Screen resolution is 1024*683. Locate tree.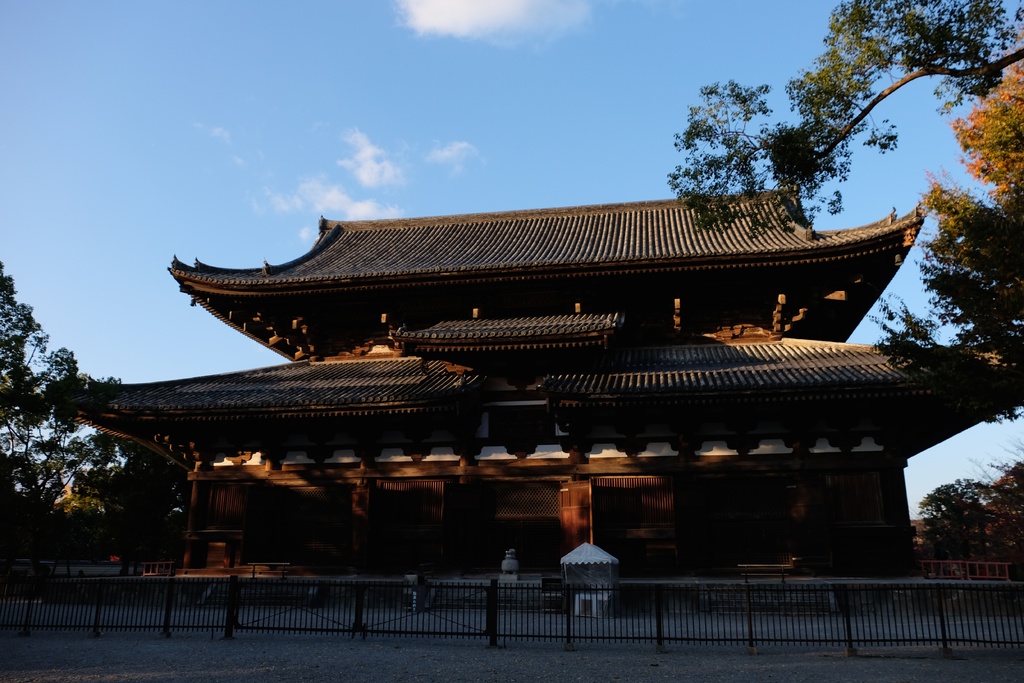
crop(98, 429, 199, 555).
